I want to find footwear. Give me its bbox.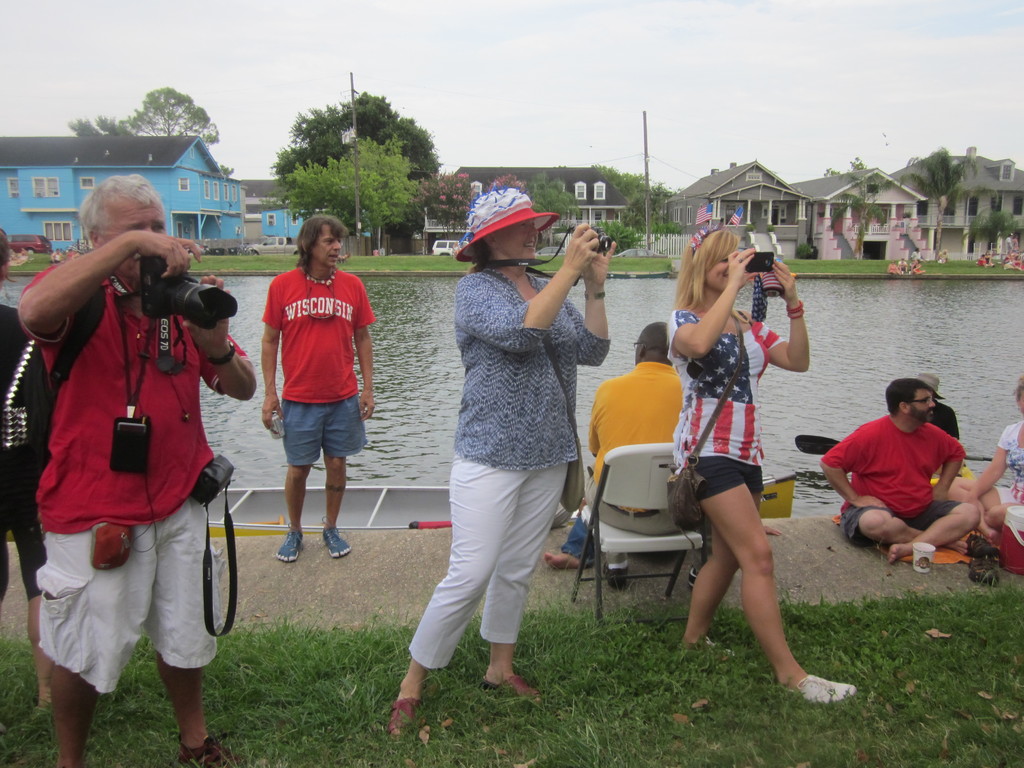
178/733/253/767.
